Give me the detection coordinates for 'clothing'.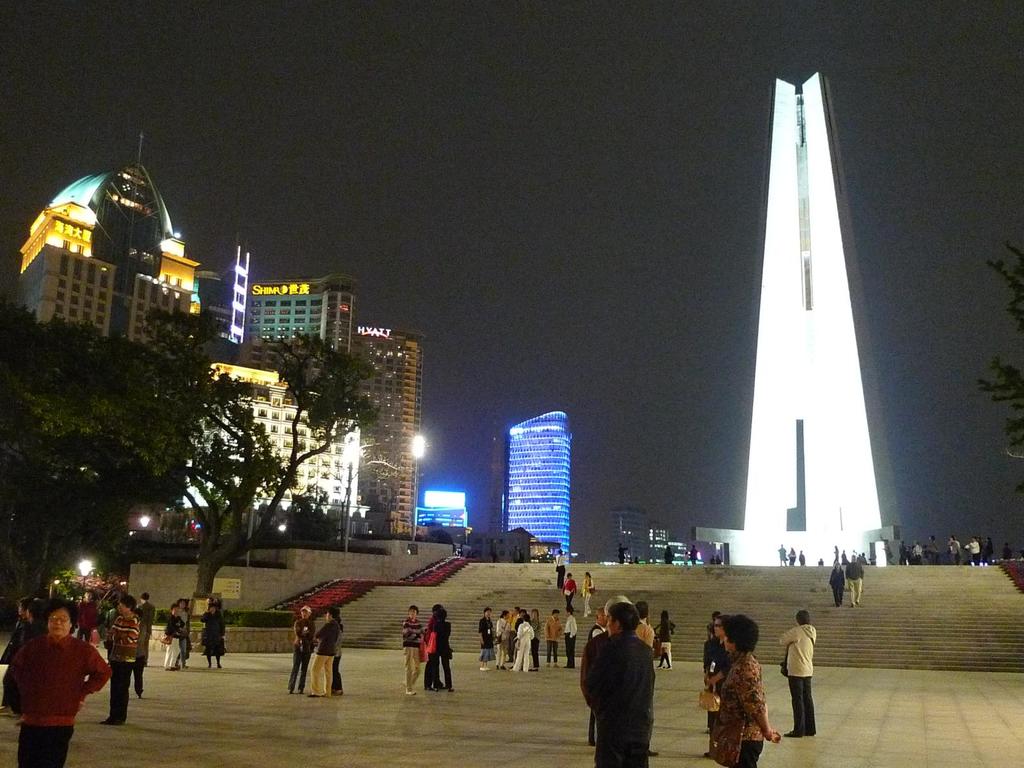
(left=138, top=596, right=155, bottom=657).
